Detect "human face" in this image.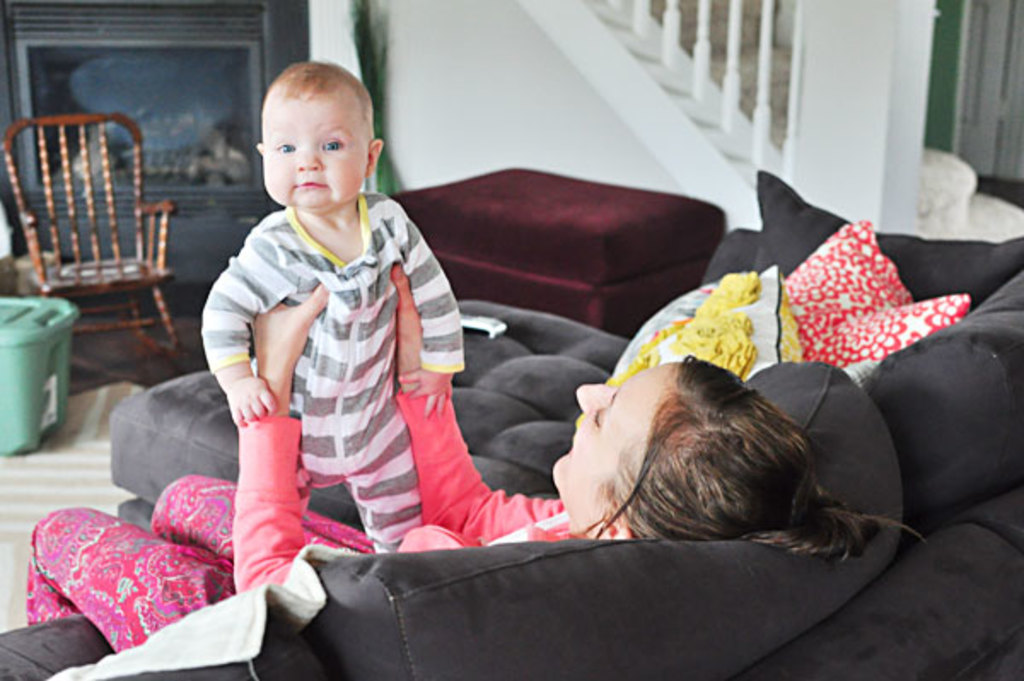
Detection: 256, 94, 369, 225.
